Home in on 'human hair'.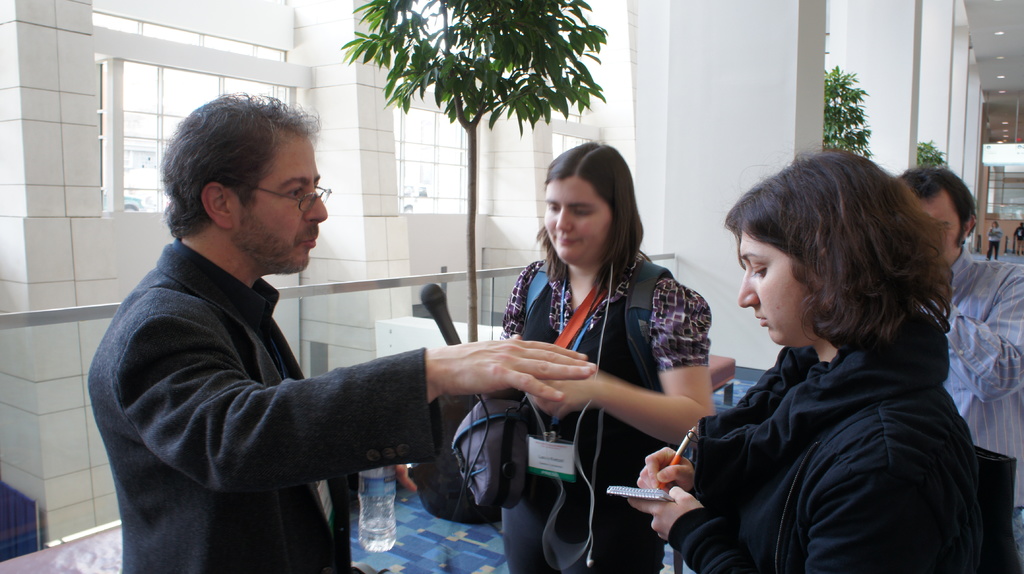
Homed in at 531:141:643:276.
